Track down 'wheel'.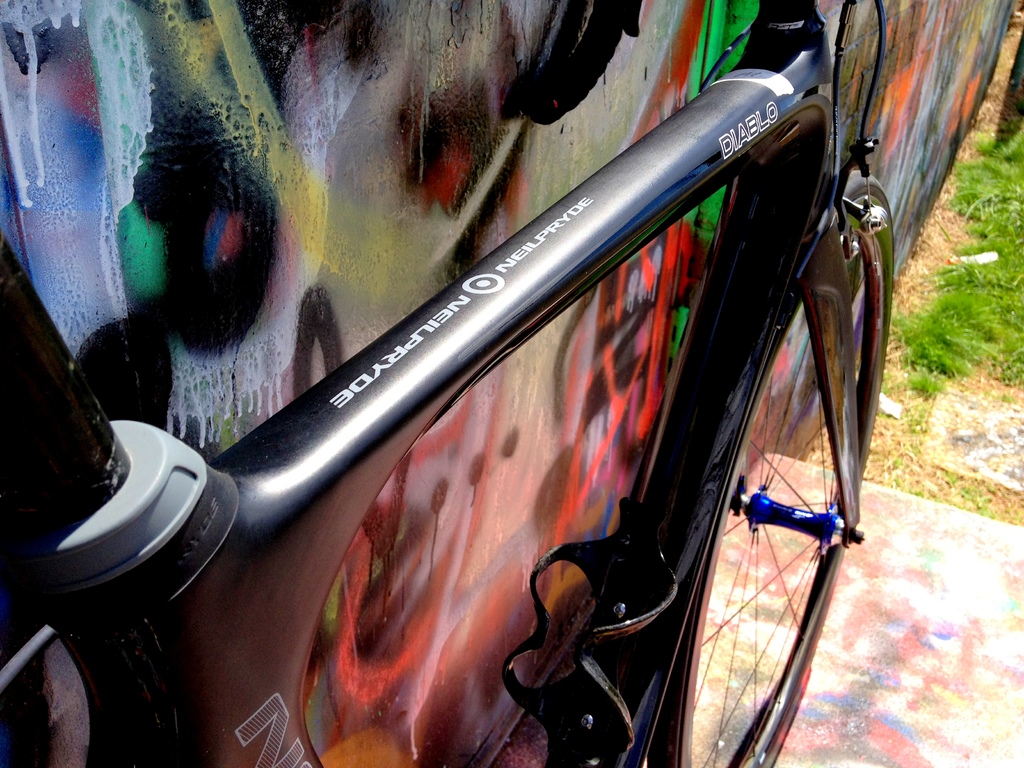
Tracked to [left=622, top=152, right=843, bottom=767].
